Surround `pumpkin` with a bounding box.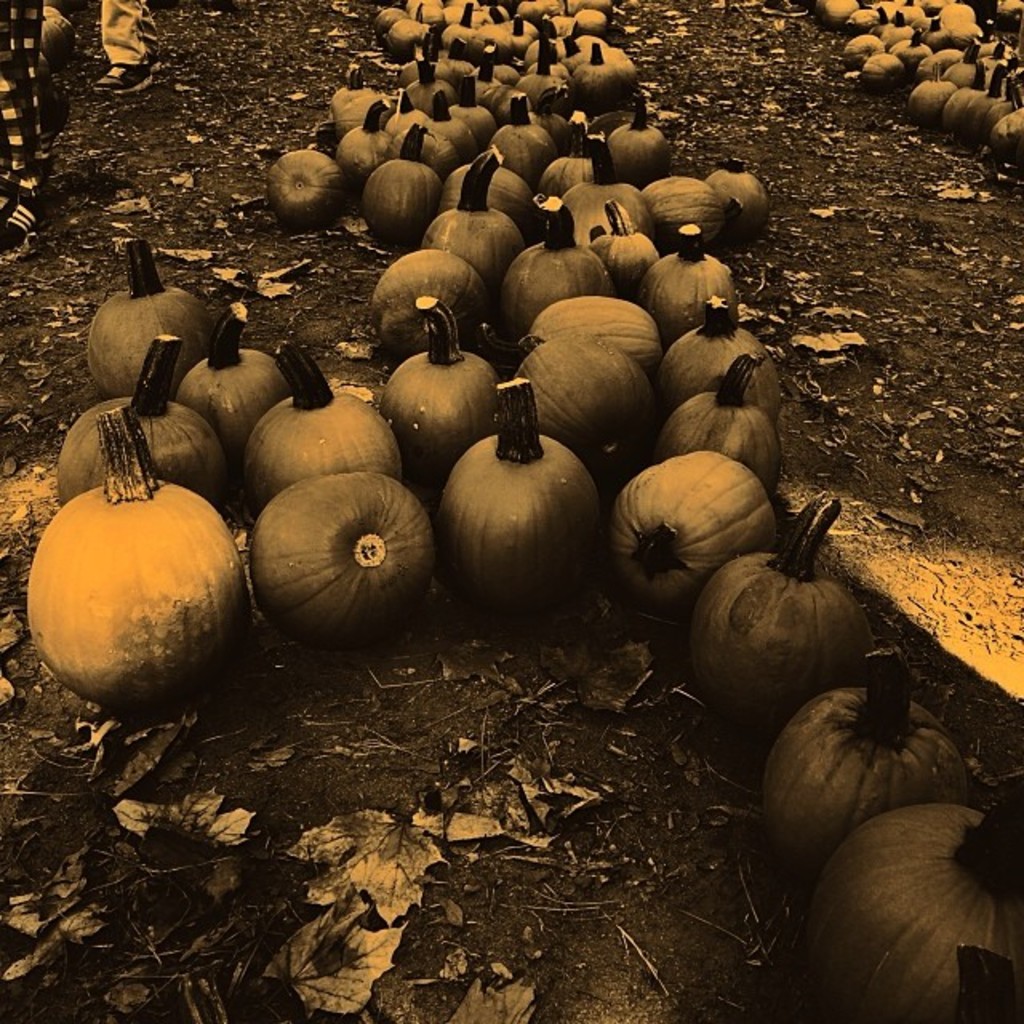
[437, 376, 614, 630].
